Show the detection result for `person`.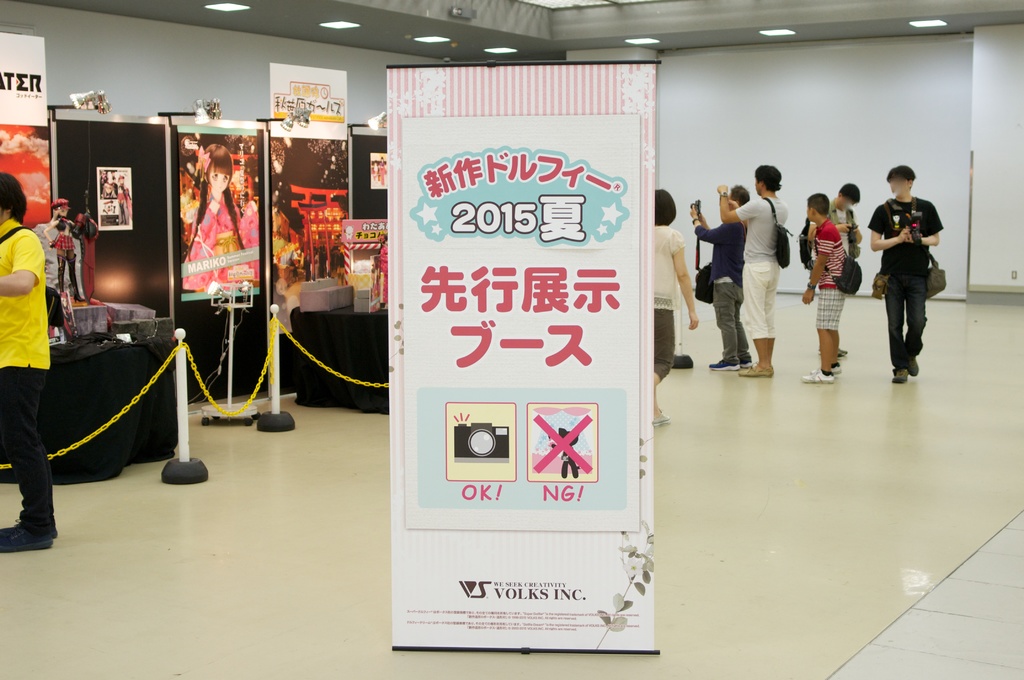
bbox(790, 188, 863, 384).
